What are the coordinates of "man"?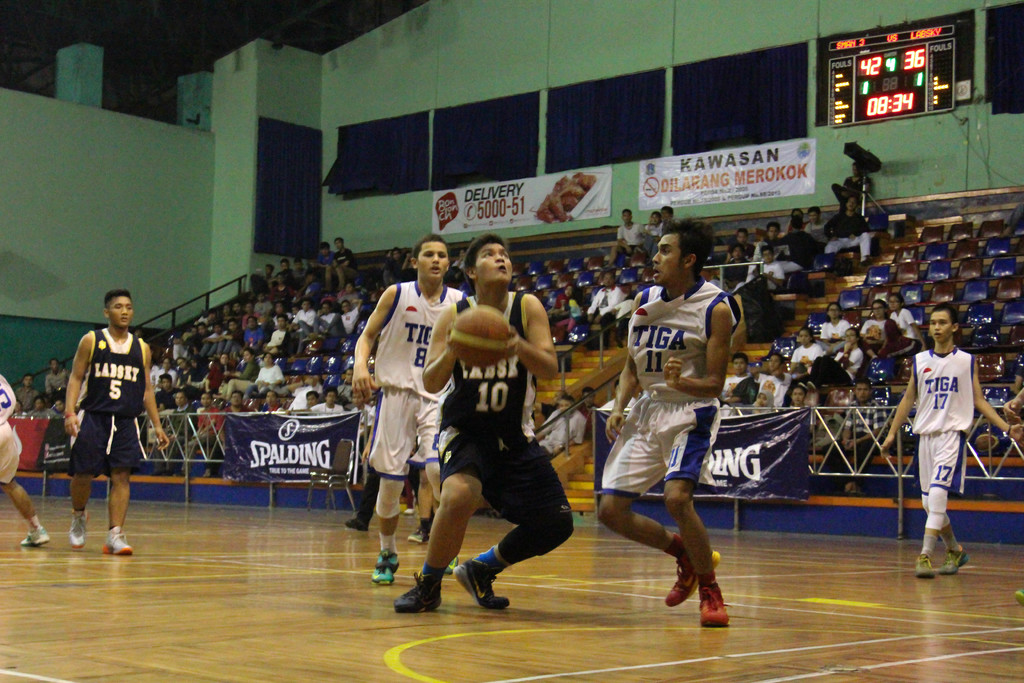
select_region(816, 378, 884, 496).
